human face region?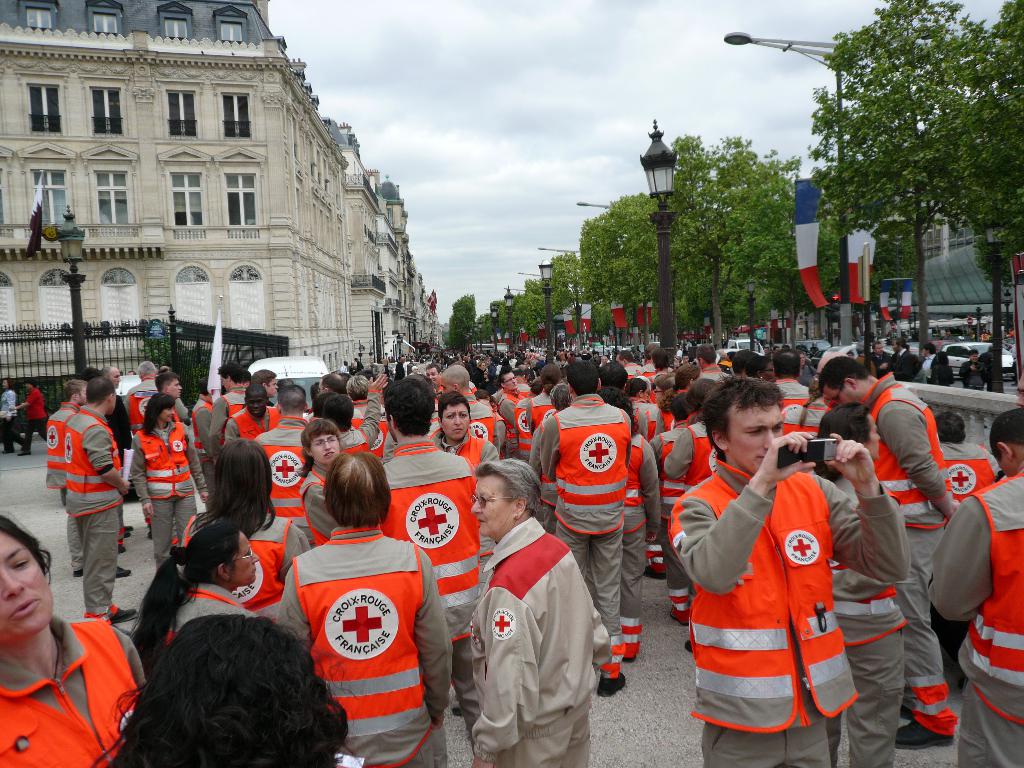
472, 479, 515, 537
